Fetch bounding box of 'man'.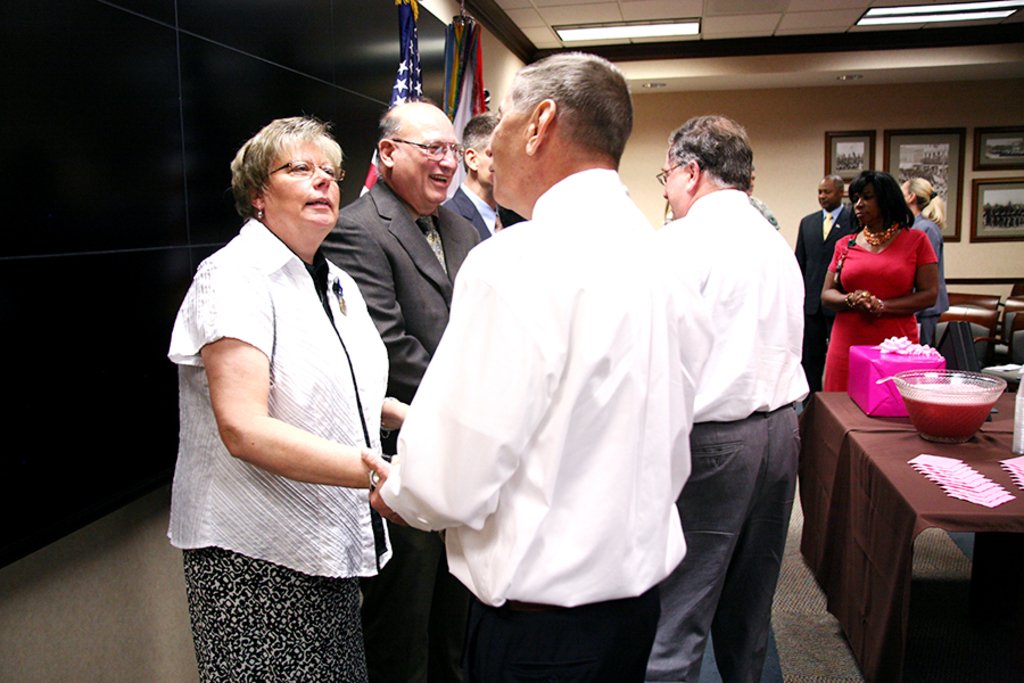
Bbox: bbox(358, 52, 712, 682).
